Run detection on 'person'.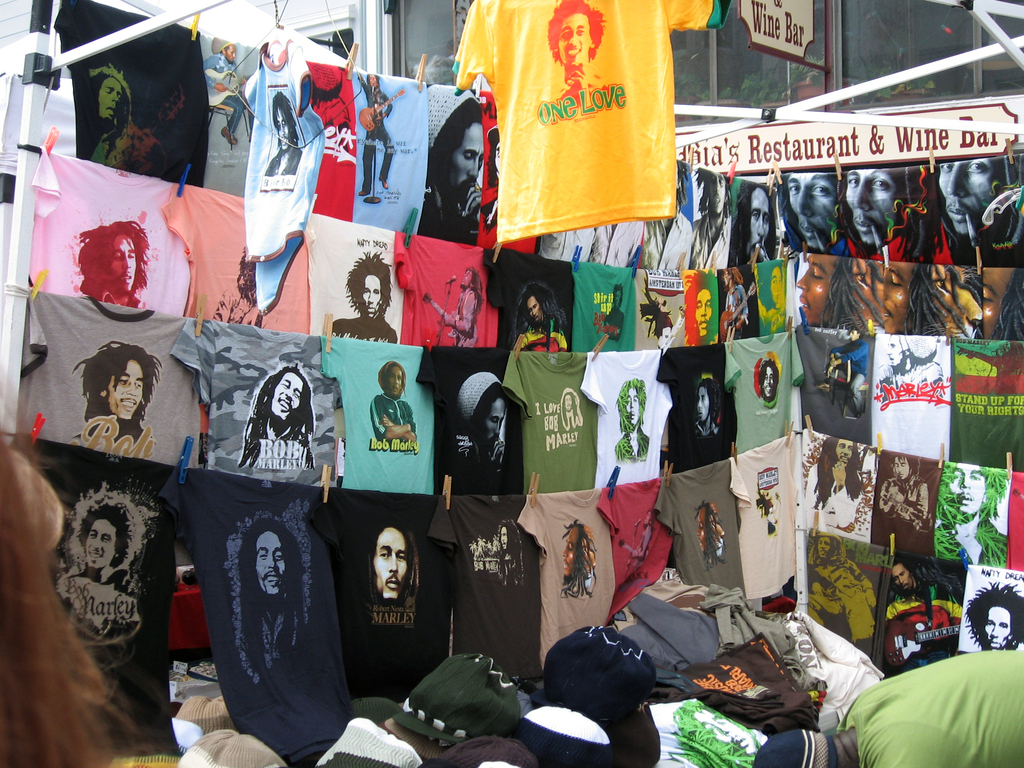
Result: <bbox>349, 524, 425, 682</bbox>.
